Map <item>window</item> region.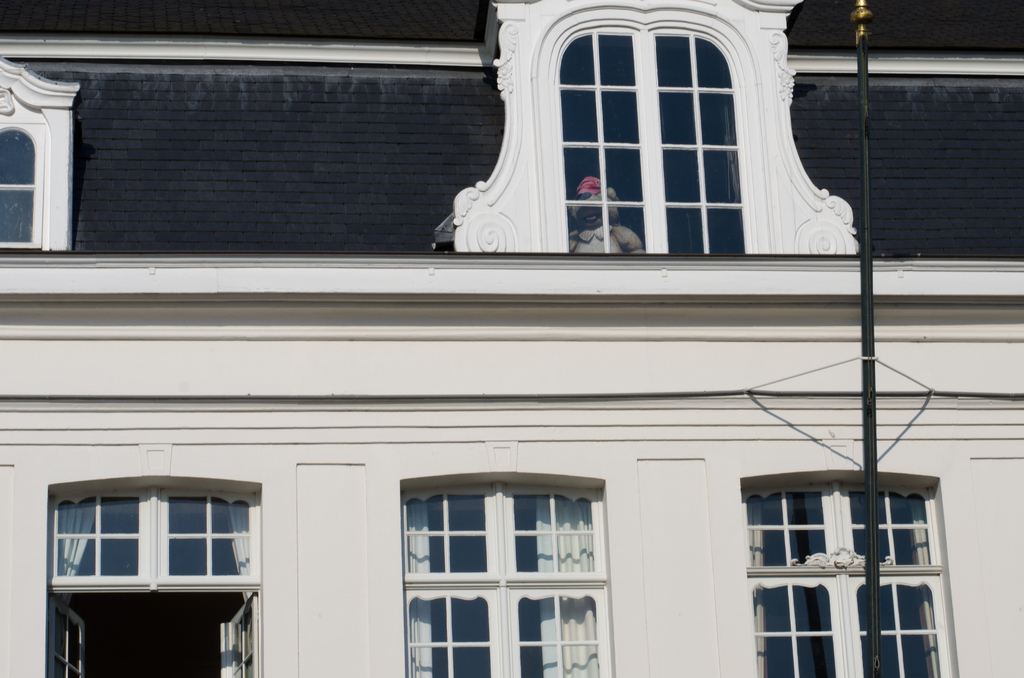
Mapped to left=0, top=125, right=34, bottom=246.
